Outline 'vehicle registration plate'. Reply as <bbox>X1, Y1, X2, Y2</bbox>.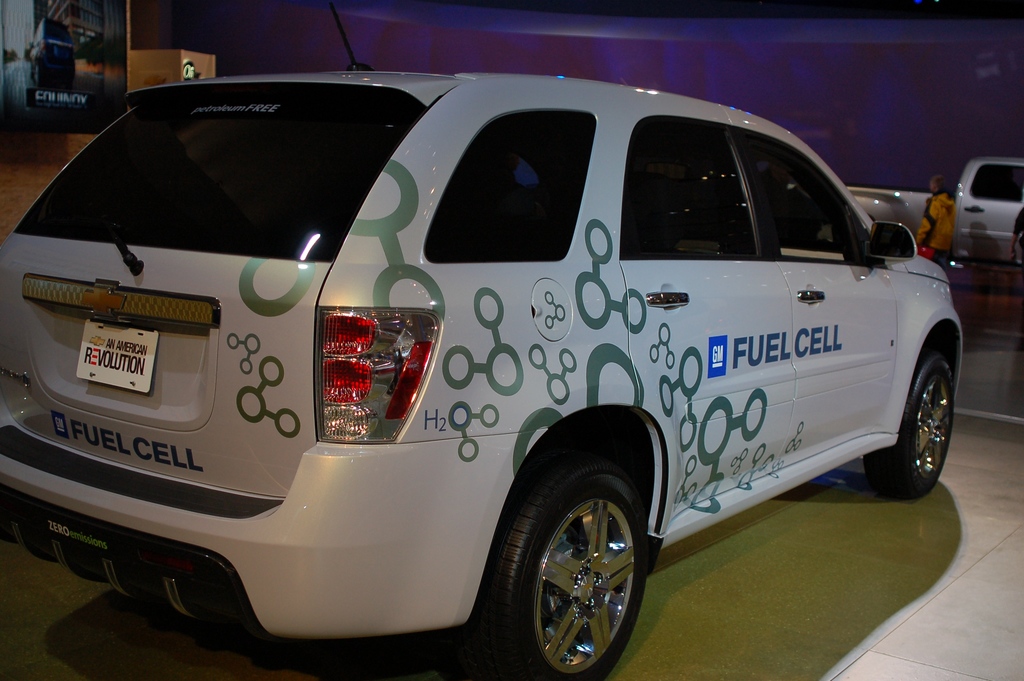
<bbox>73, 318, 160, 397</bbox>.
